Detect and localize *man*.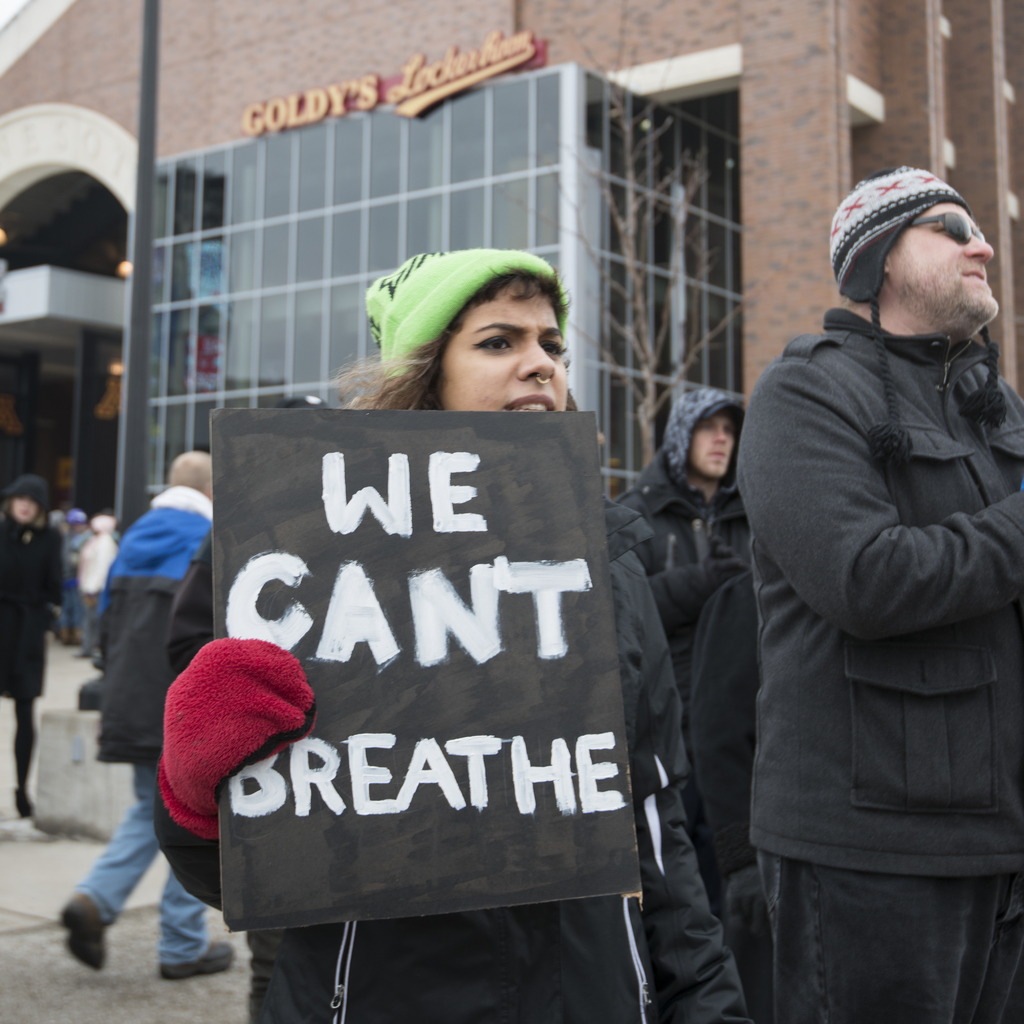
Localized at region(707, 136, 1023, 1023).
